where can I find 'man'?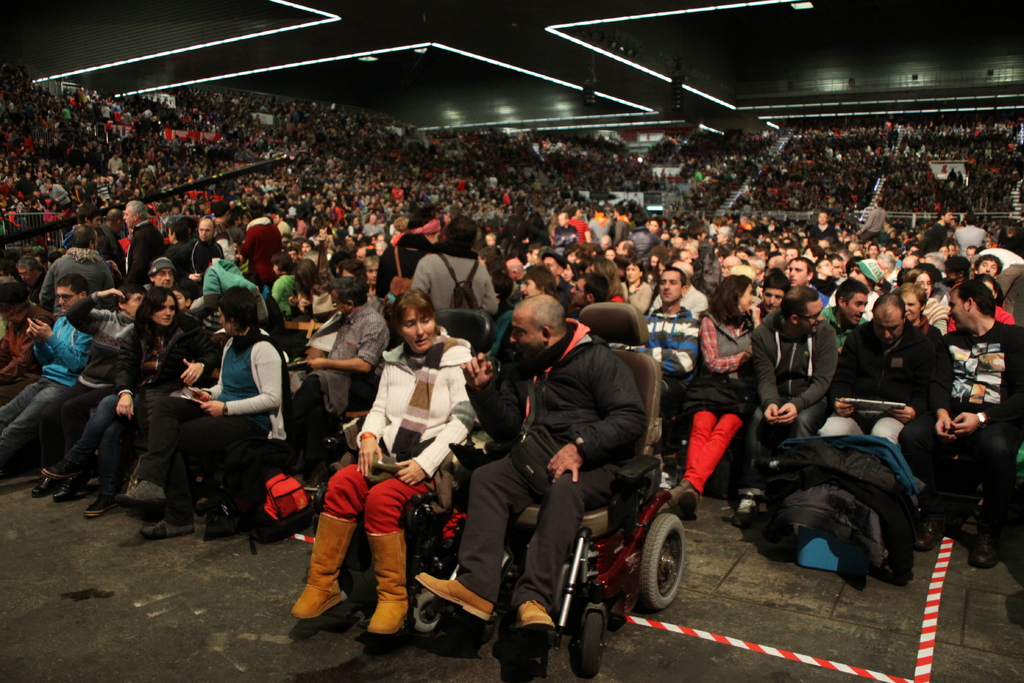
You can find it at region(948, 213, 987, 262).
